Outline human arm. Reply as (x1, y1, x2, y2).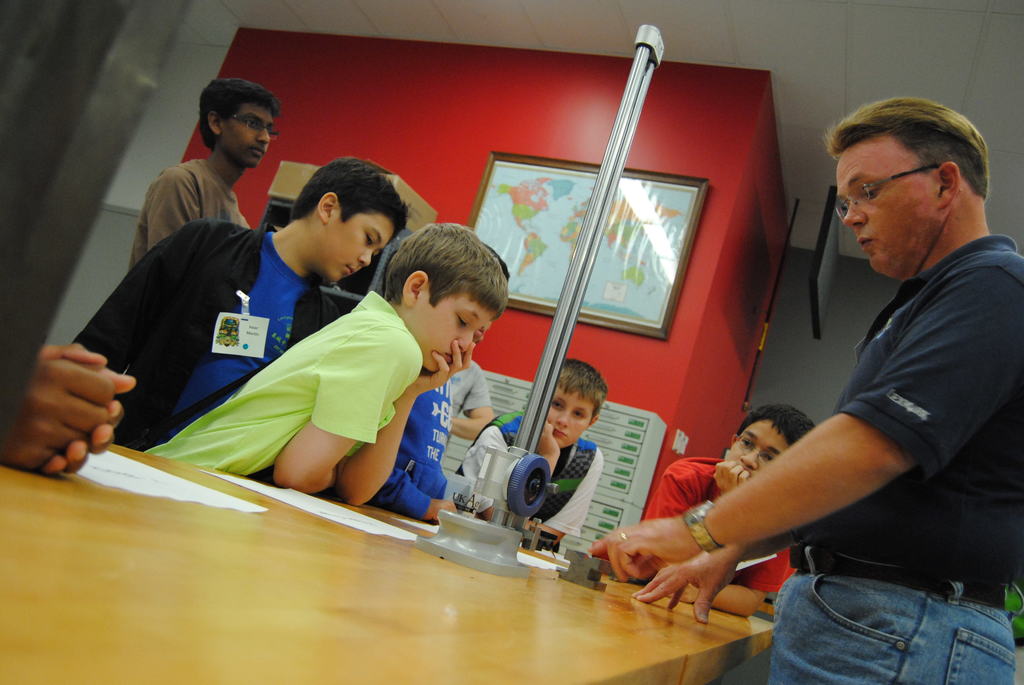
(681, 546, 801, 626).
